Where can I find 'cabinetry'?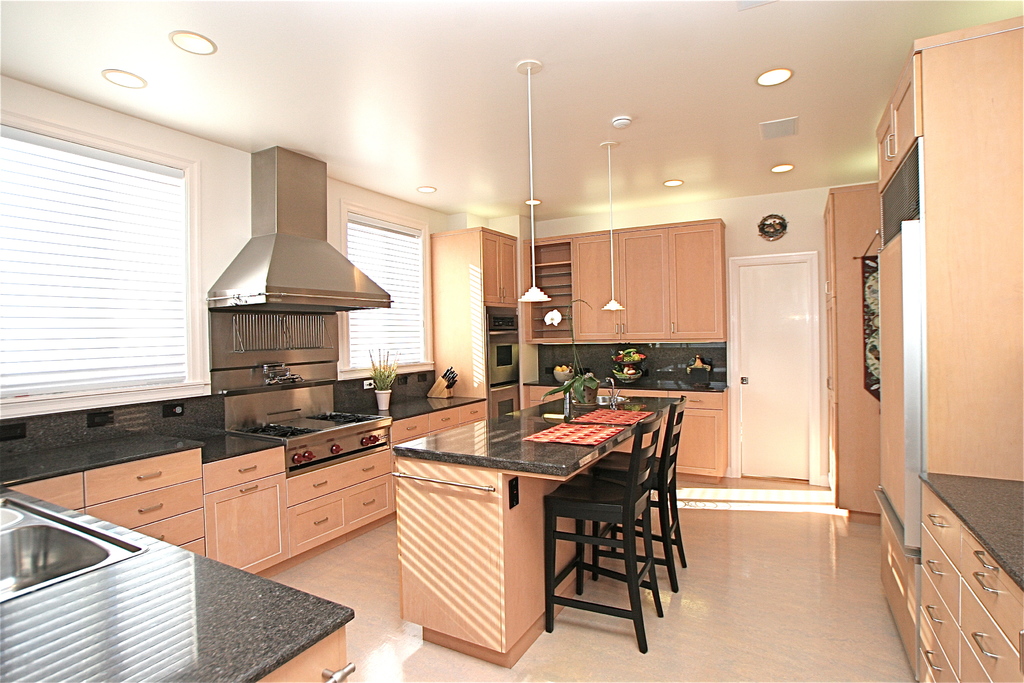
You can find it at (left=204, top=444, right=289, bottom=584).
